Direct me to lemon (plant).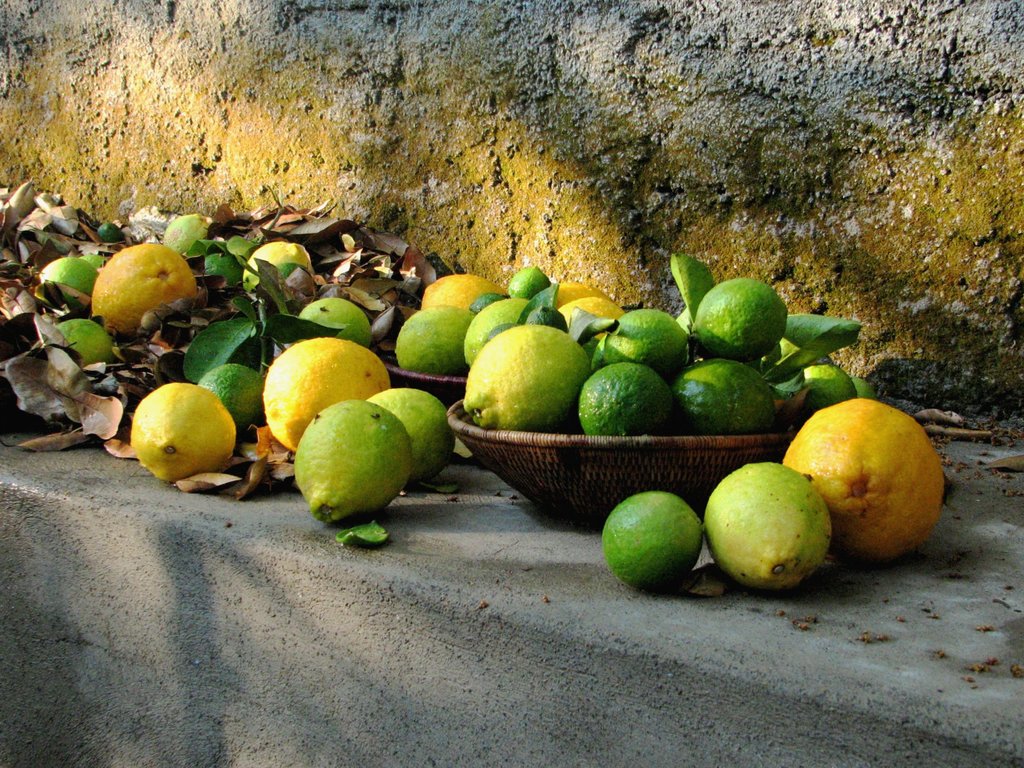
Direction: box(463, 327, 586, 425).
